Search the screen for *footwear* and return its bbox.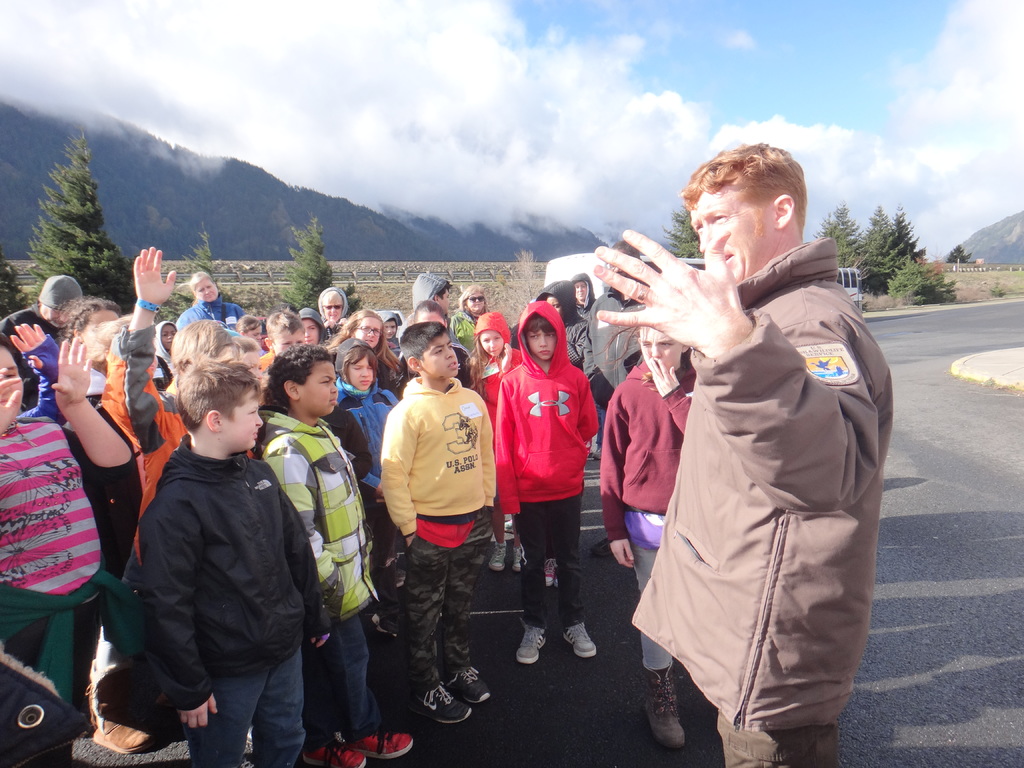
Found: 511, 545, 527, 570.
